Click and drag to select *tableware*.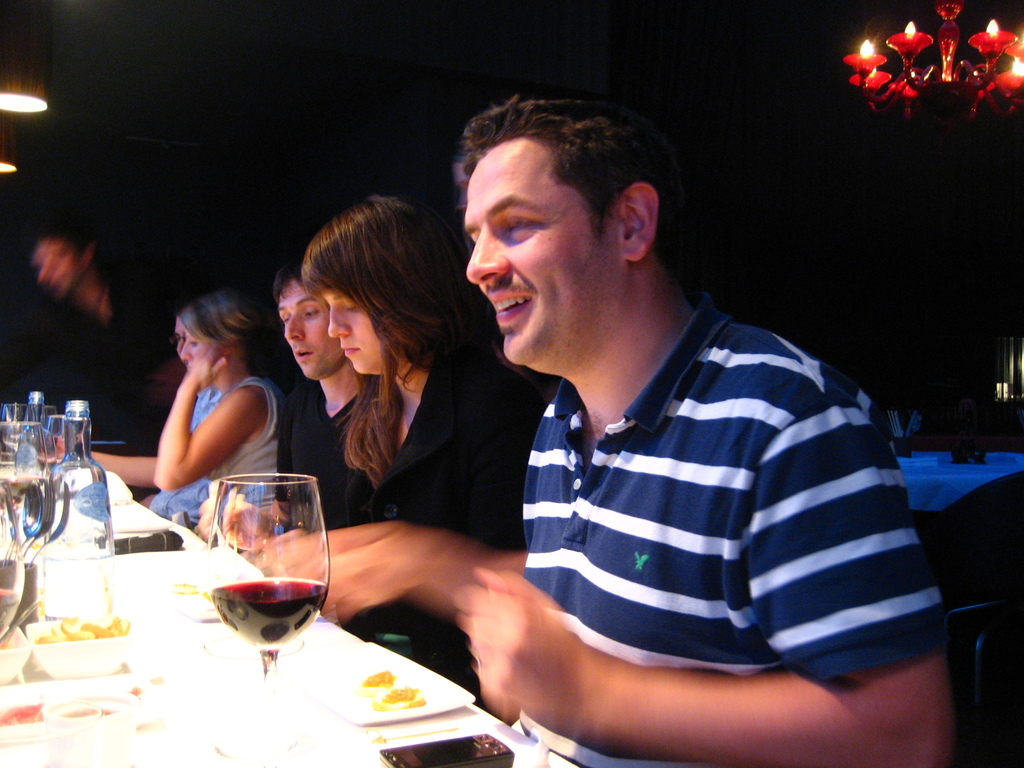
Selection: <bbox>42, 403, 115, 625</bbox>.
